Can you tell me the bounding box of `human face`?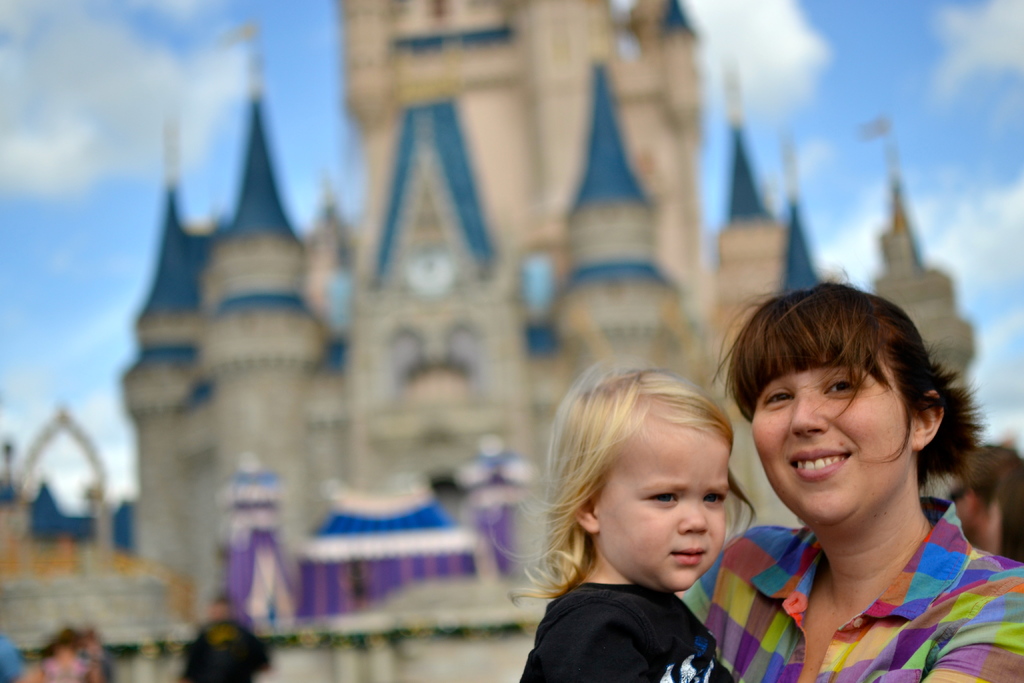
749 362 920 526.
